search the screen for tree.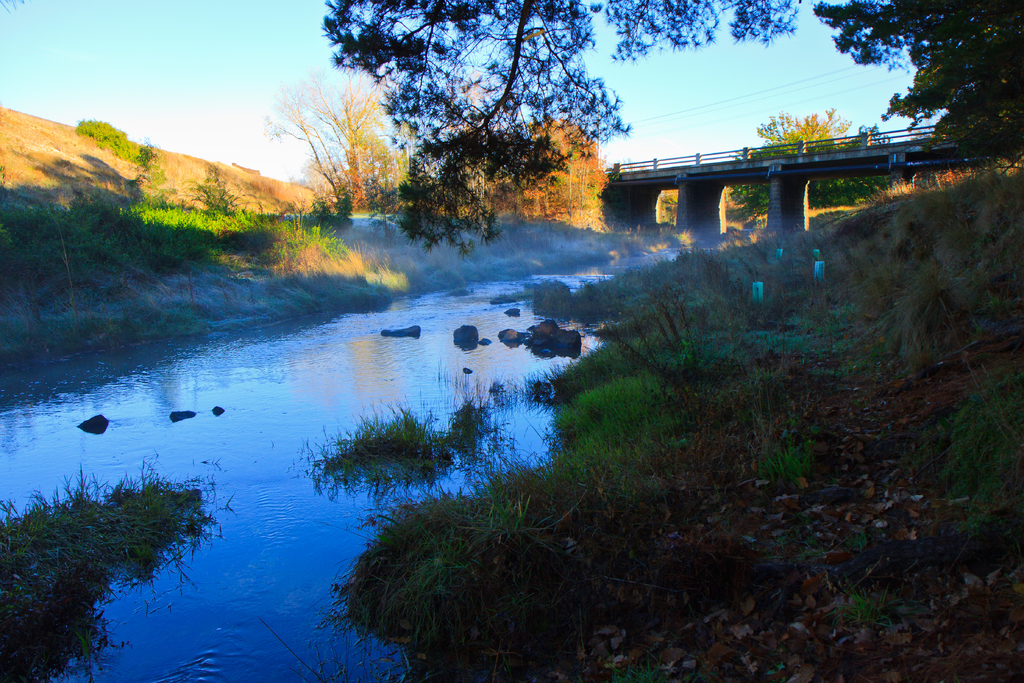
Found at <box>814,0,925,74</box>.
